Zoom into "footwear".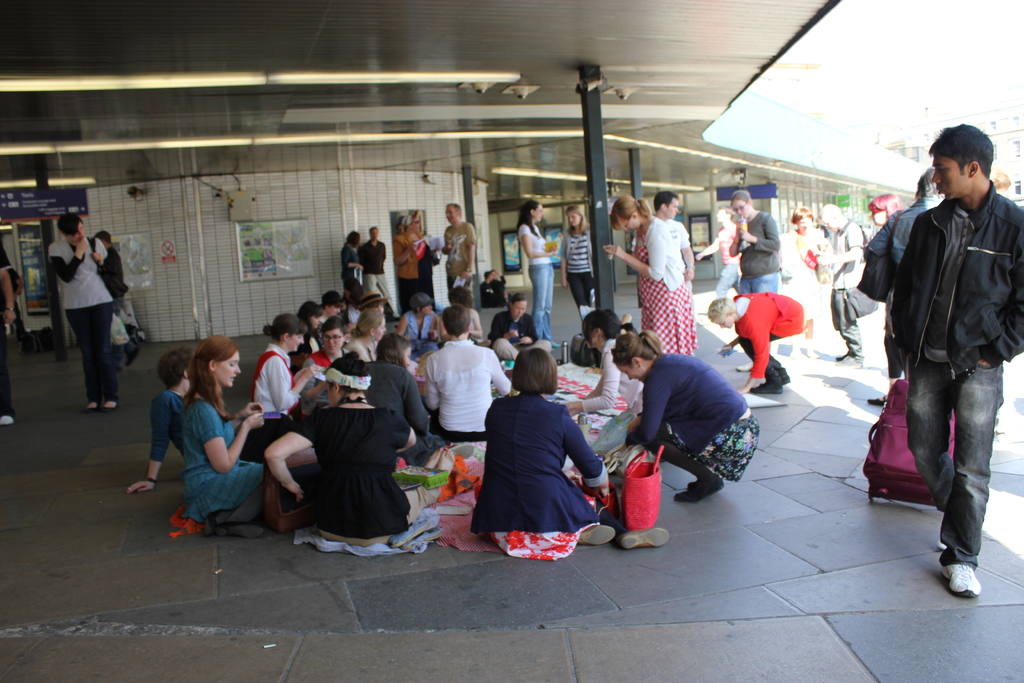
Zoom target: pyautogui.locateOnScreen(932, 536, 948, 552).
